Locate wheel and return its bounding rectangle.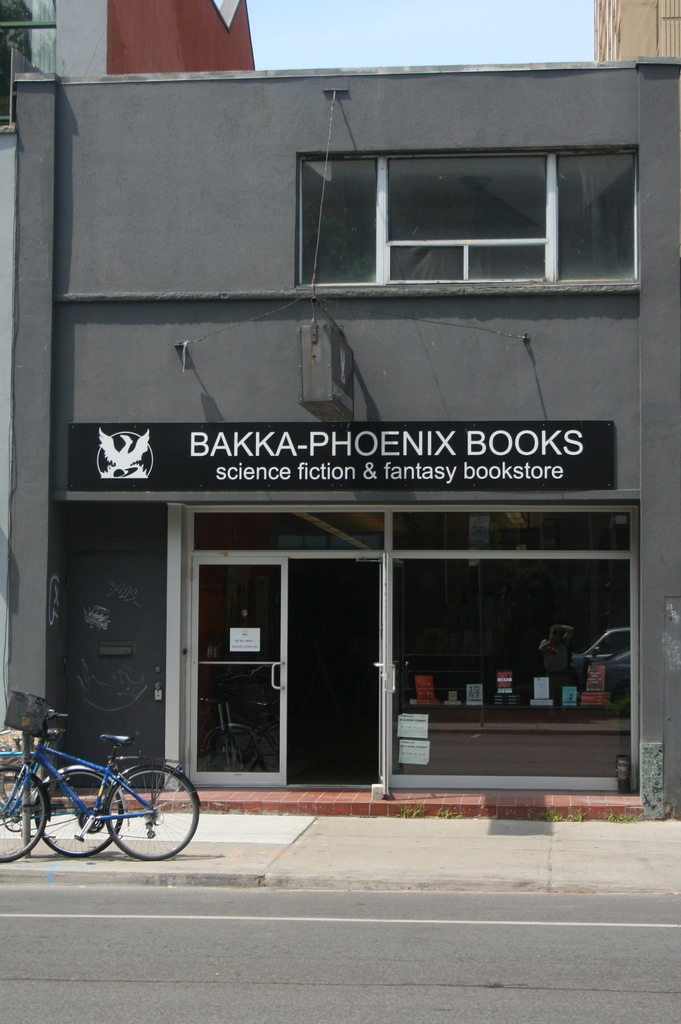
region(33, 771, 127, 858).
